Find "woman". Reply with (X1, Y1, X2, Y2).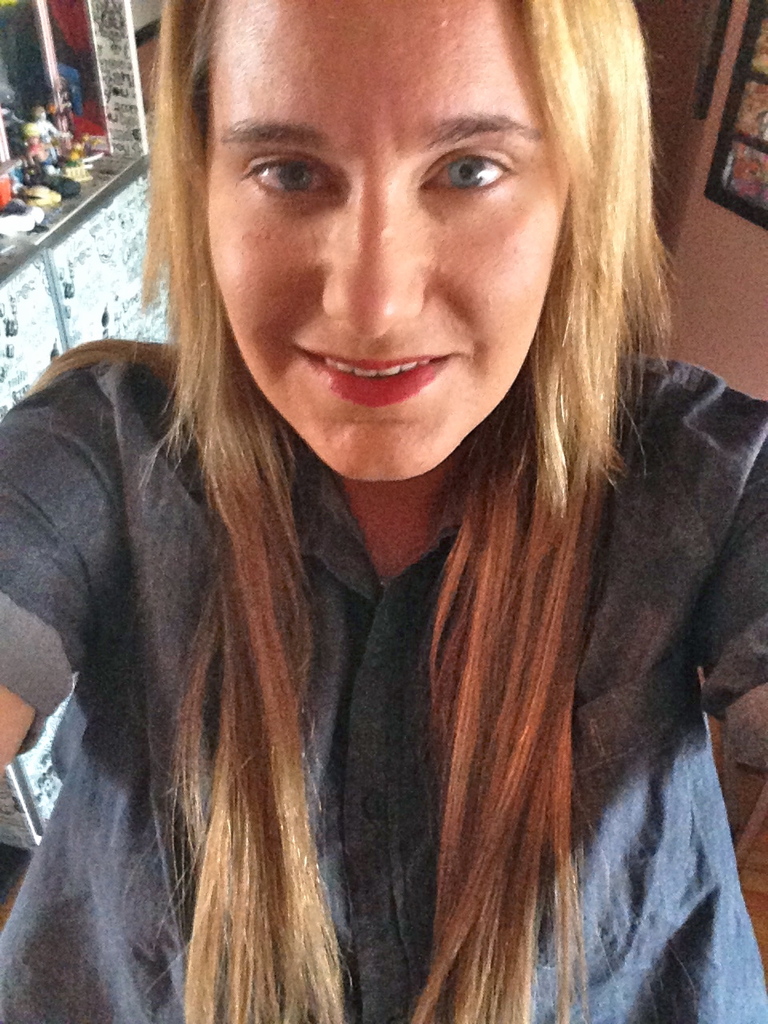
(14, 29, 747, 990).
